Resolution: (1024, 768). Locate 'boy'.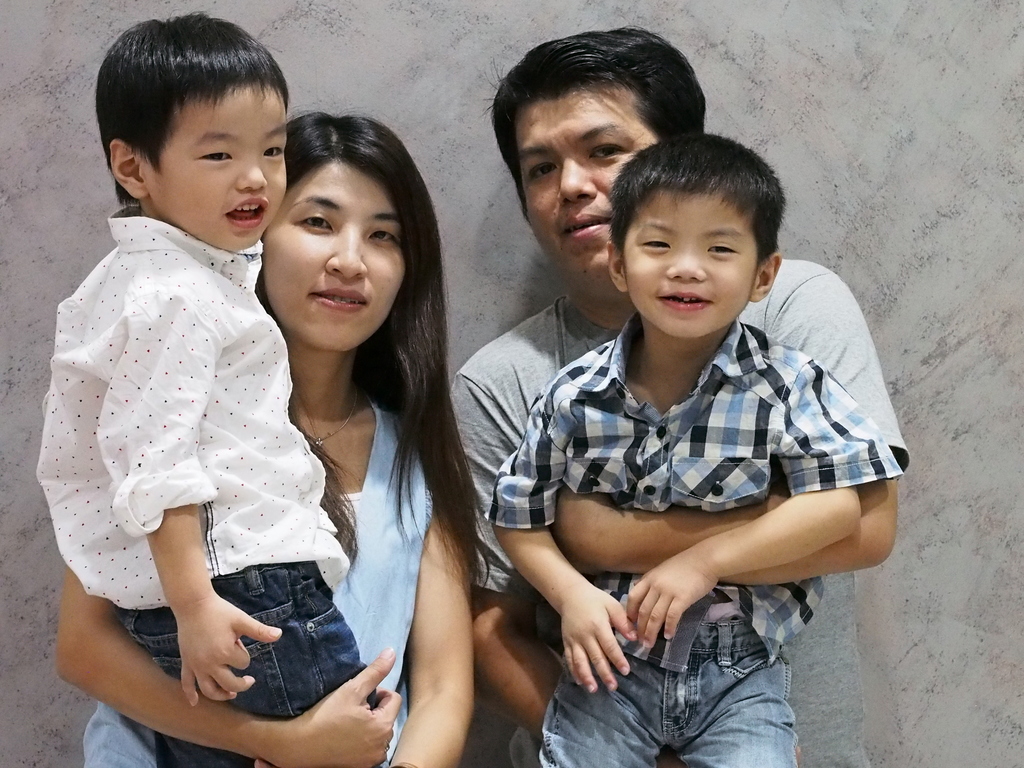
box(34, 12, 390, 767).
